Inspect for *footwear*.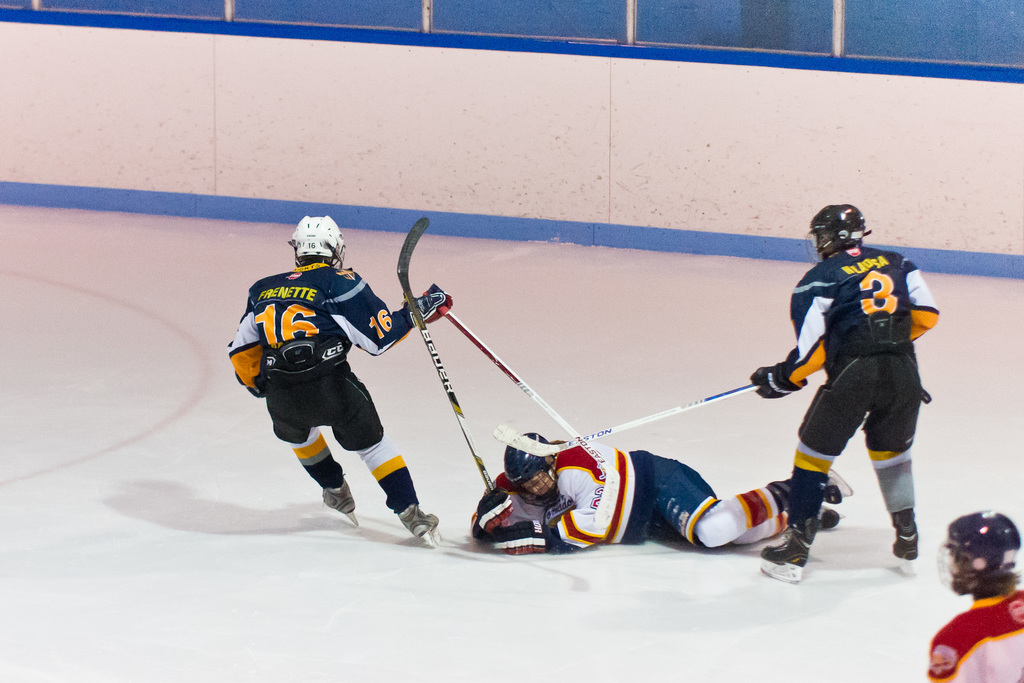
Inspection: (x1=815, y1=504, x2=846, y2=527).
